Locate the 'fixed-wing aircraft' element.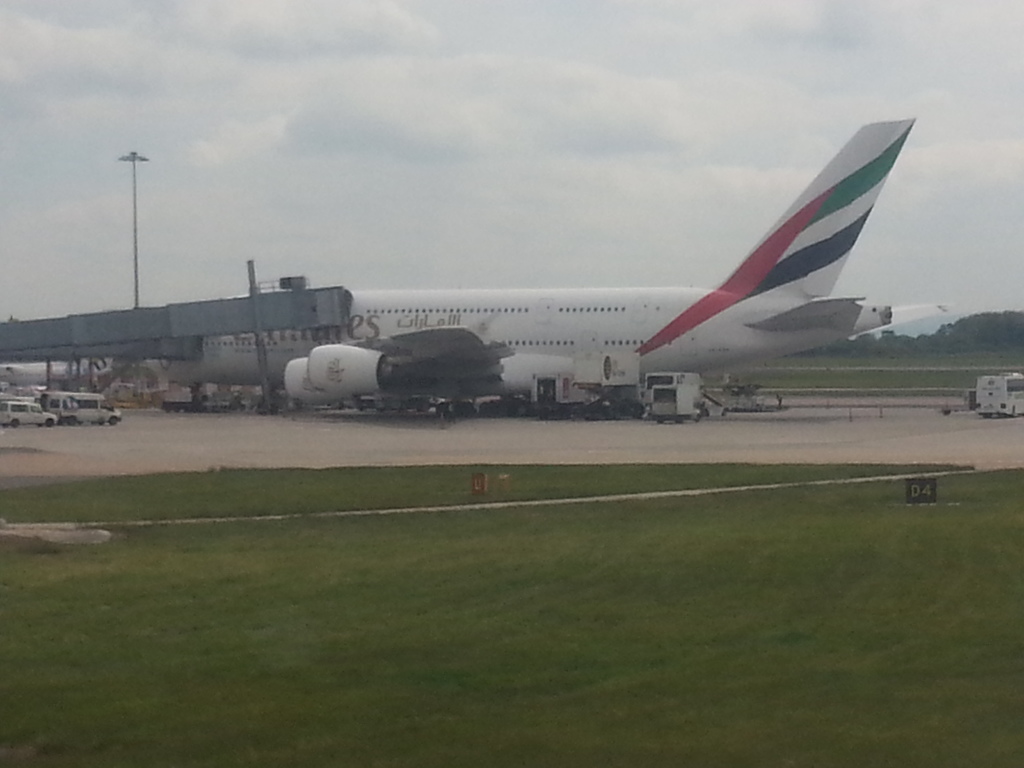
Element bbox: [145,114,964,424].
